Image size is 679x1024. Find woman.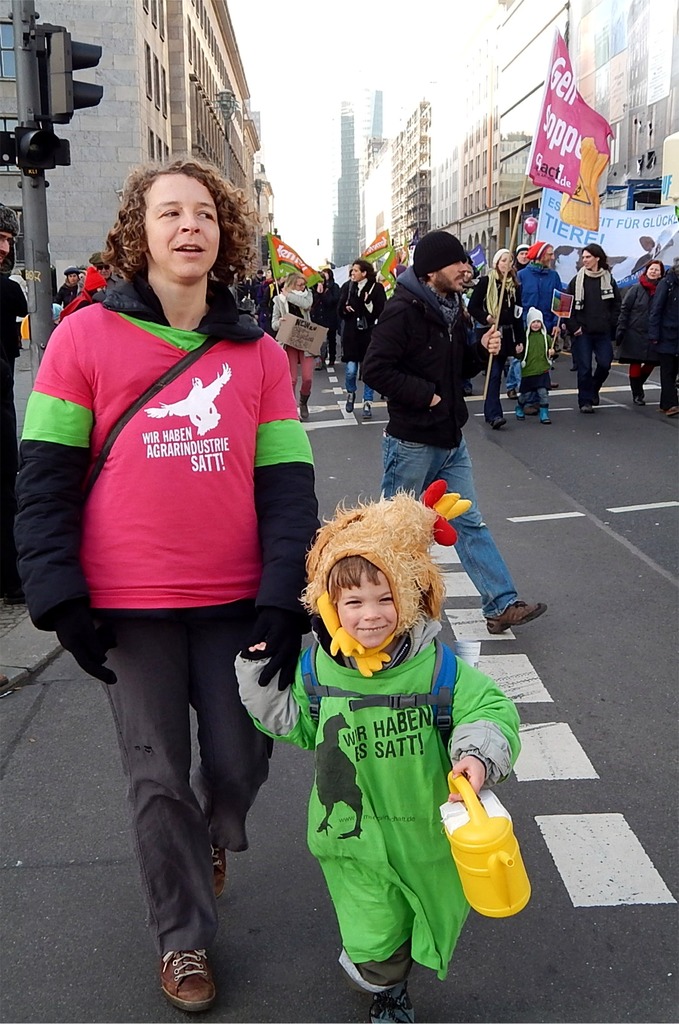
618,260,663,401.
